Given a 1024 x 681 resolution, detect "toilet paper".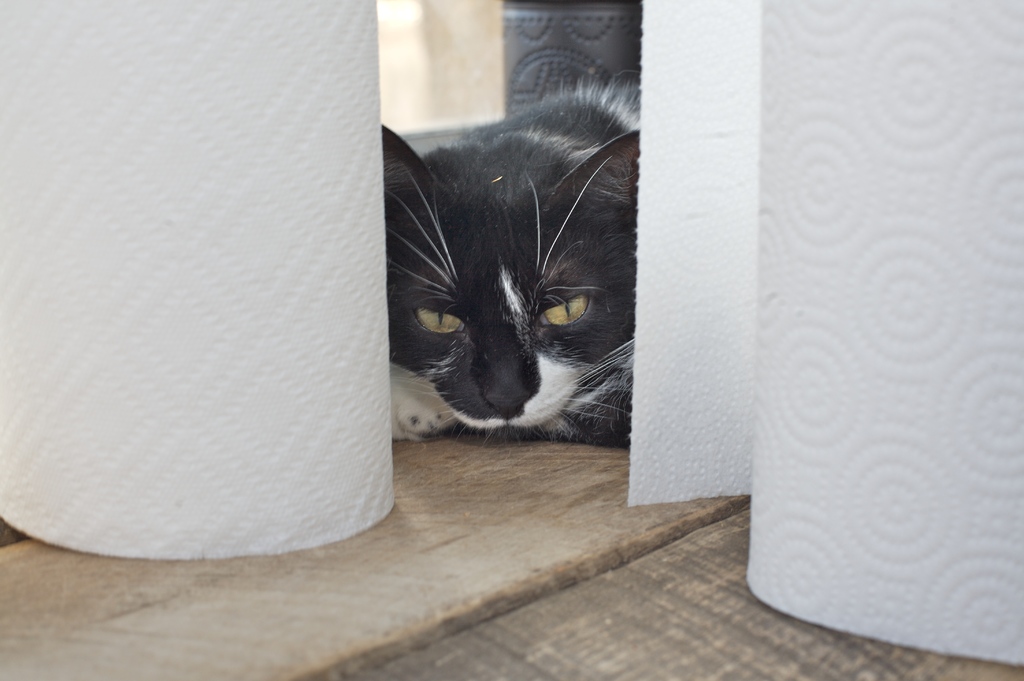
bbox(628, 0, 1023, 680).
